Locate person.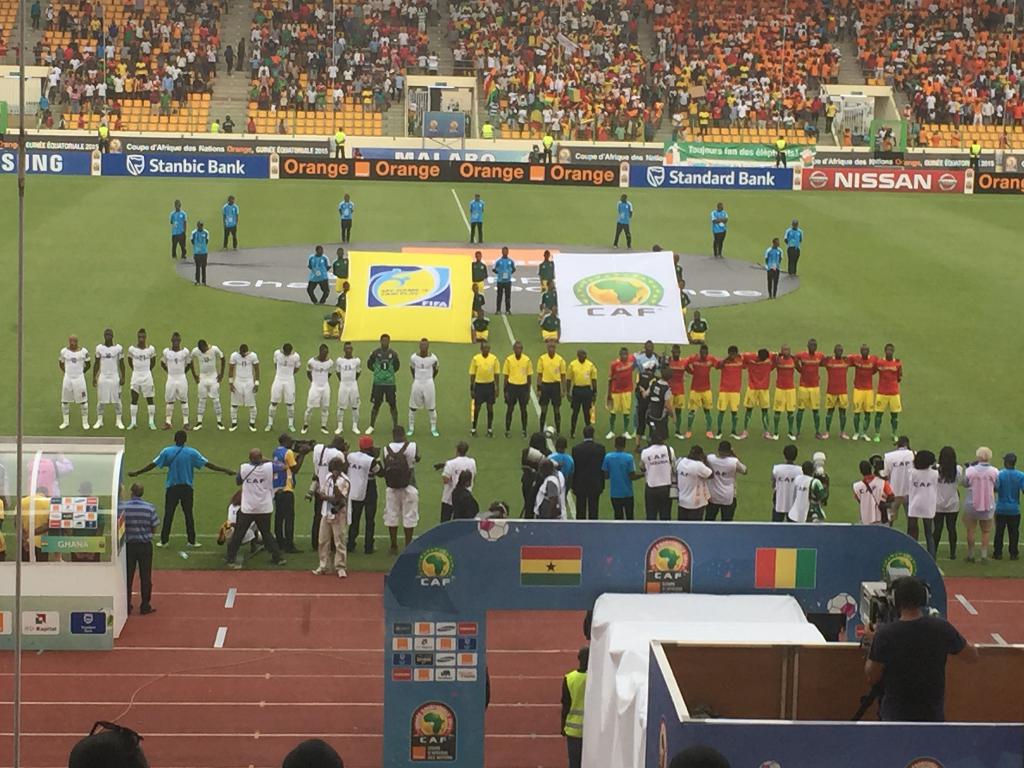
Bounding box: 523,438,741,521.
